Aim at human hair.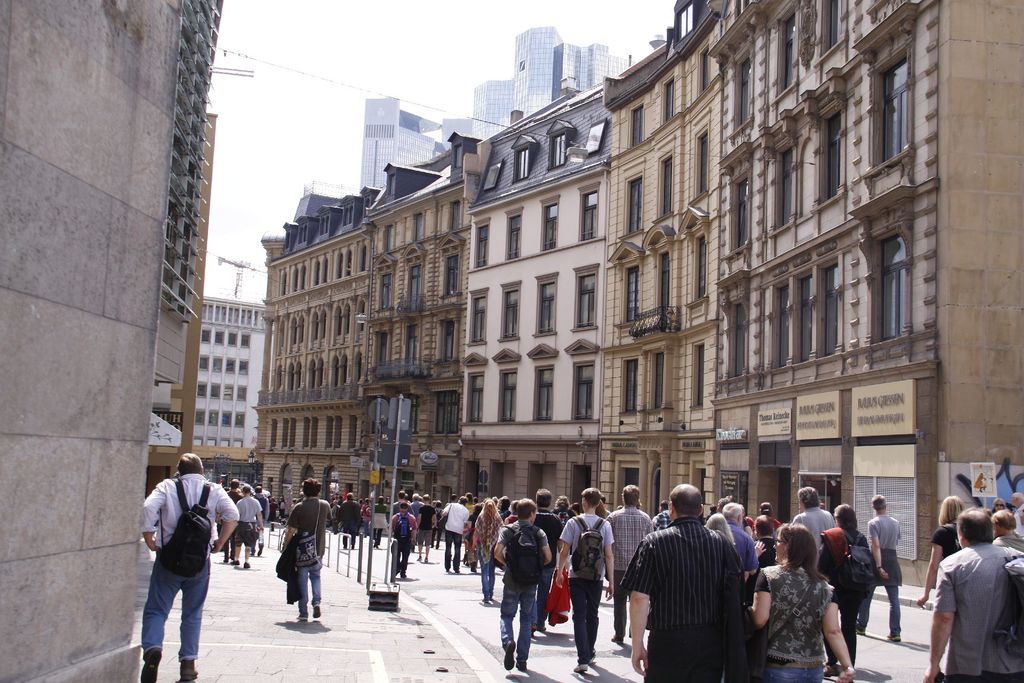
Aimed at 754 514 775 535.
